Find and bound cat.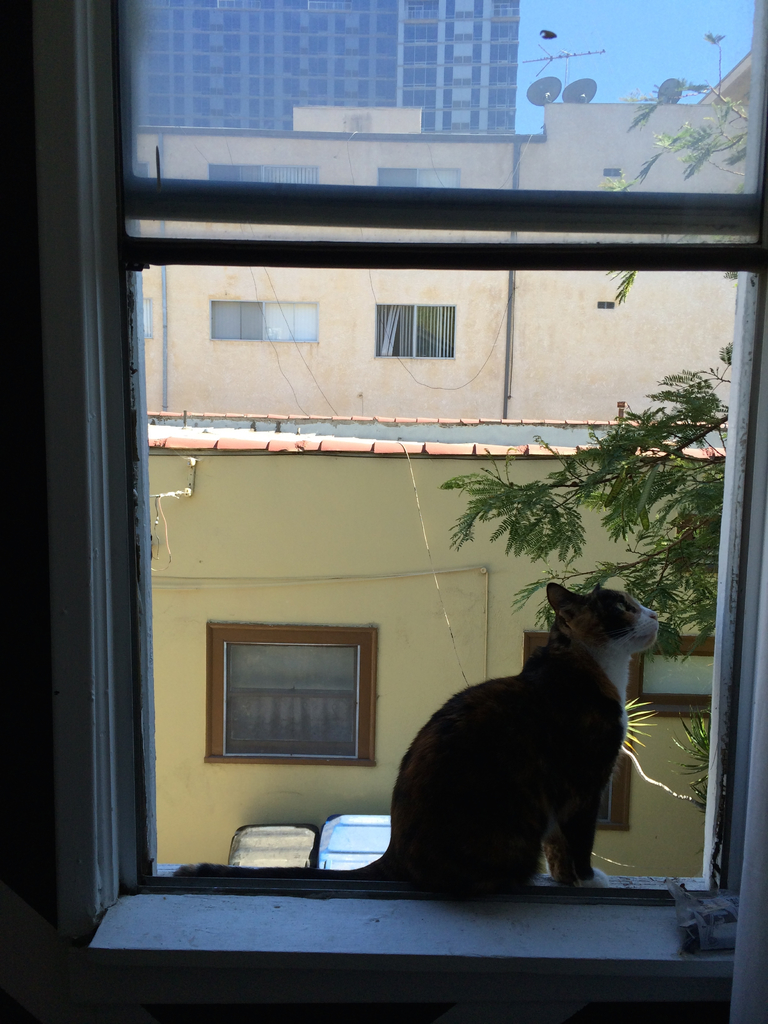
Bound: 171 580 657 885.
